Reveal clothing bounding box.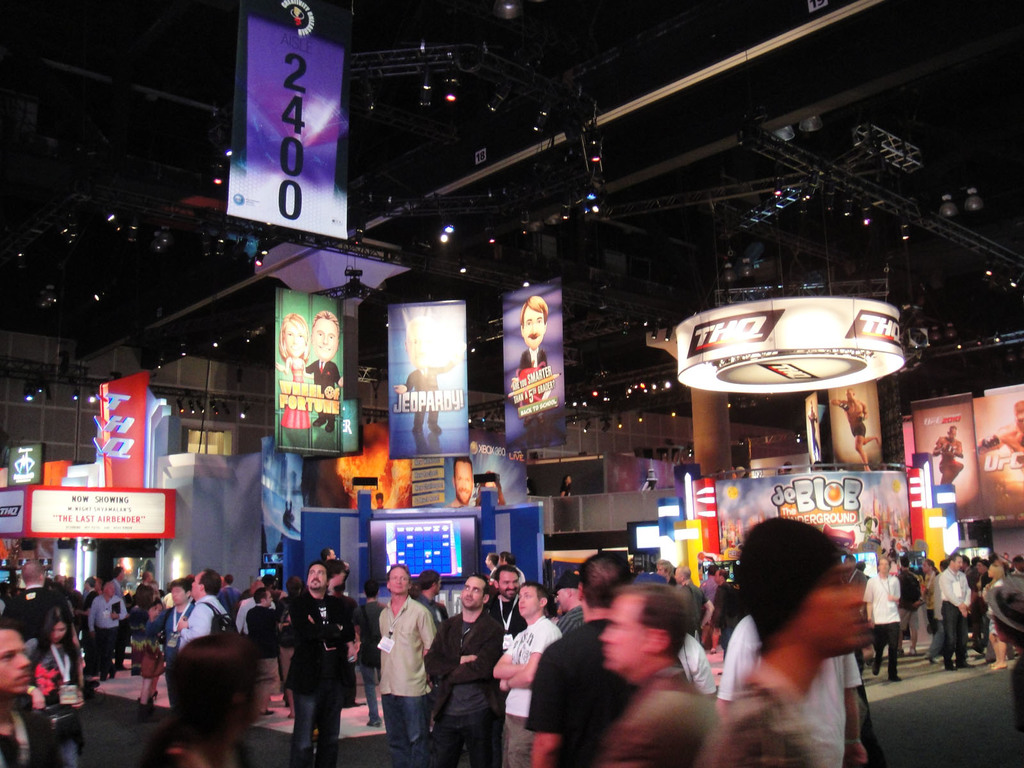
Revealed: <box>84,595,135,679</box>.
